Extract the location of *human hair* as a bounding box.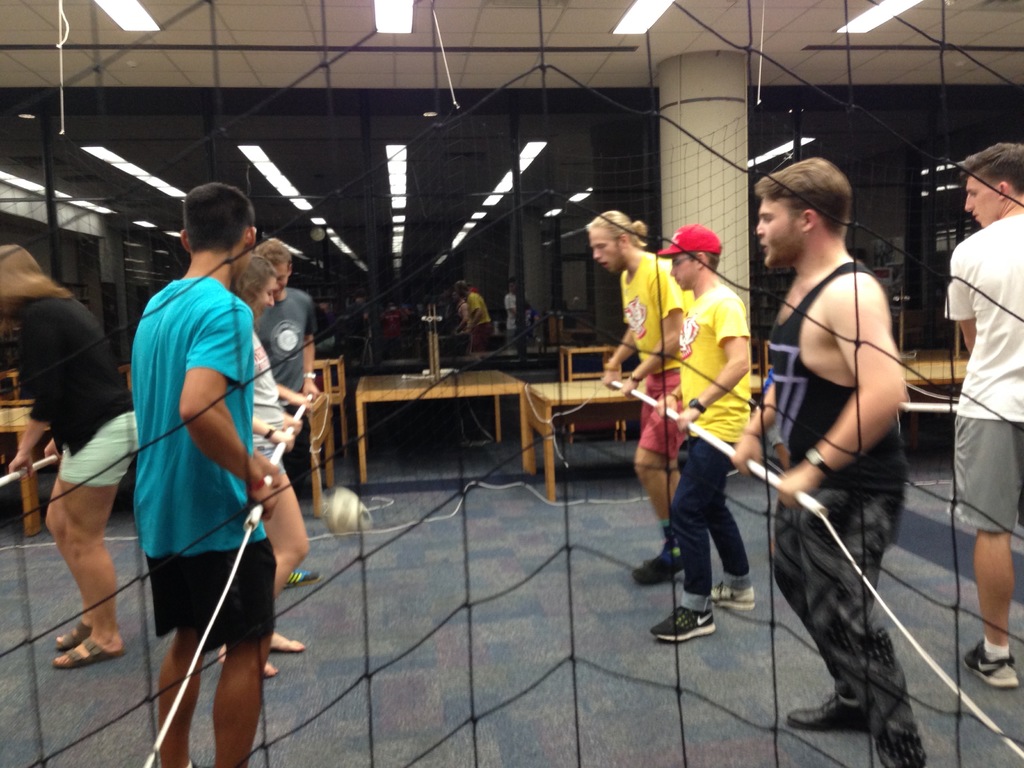
box(961, 138, 1023, 204).
